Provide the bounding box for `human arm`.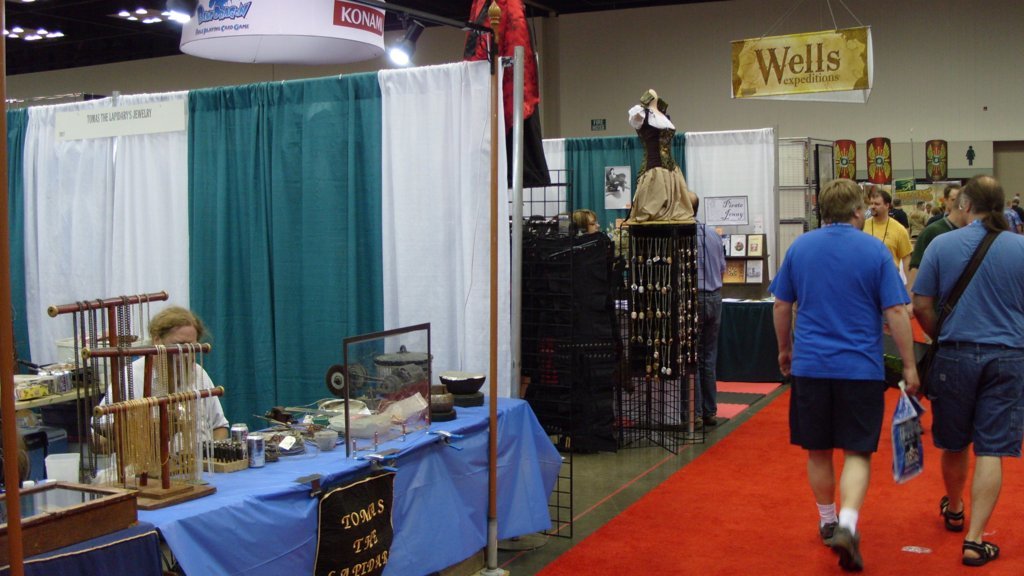
crop(1014, 210, 1022, 233).
